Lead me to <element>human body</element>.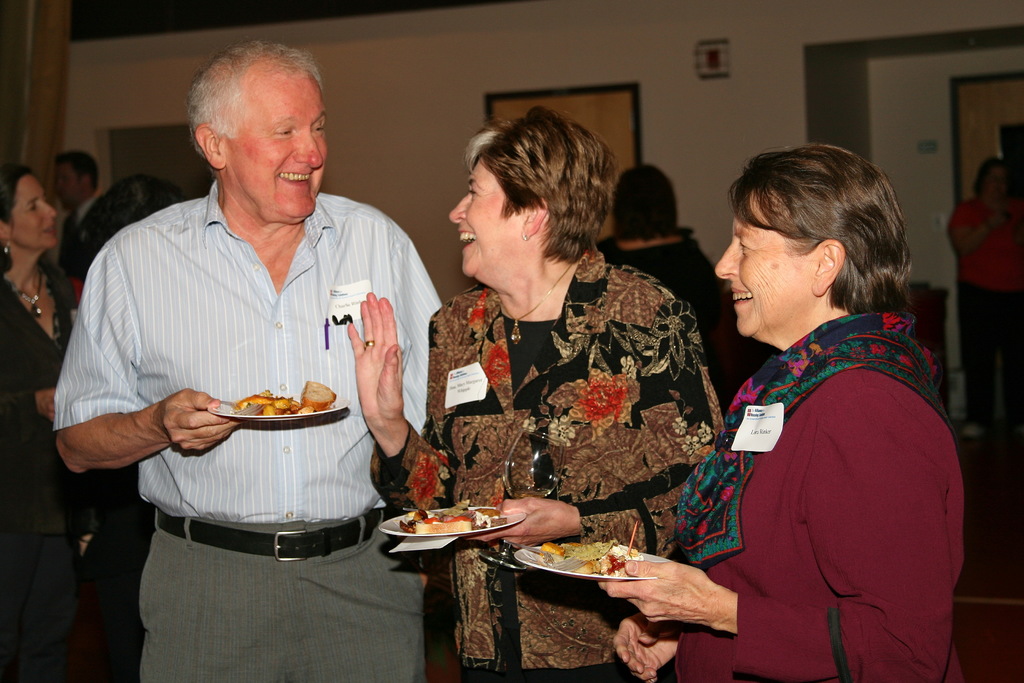
Lead to 1:156:106:682.
